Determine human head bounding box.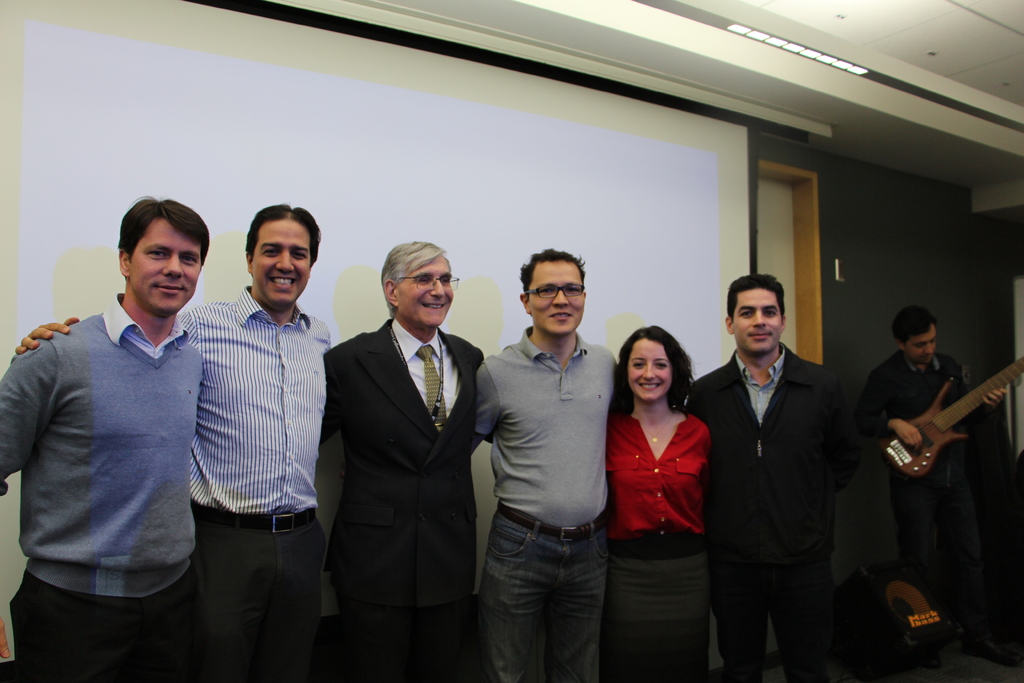
Determined: pyautogui.locateOnScreen(519, 245, 586, 340).
